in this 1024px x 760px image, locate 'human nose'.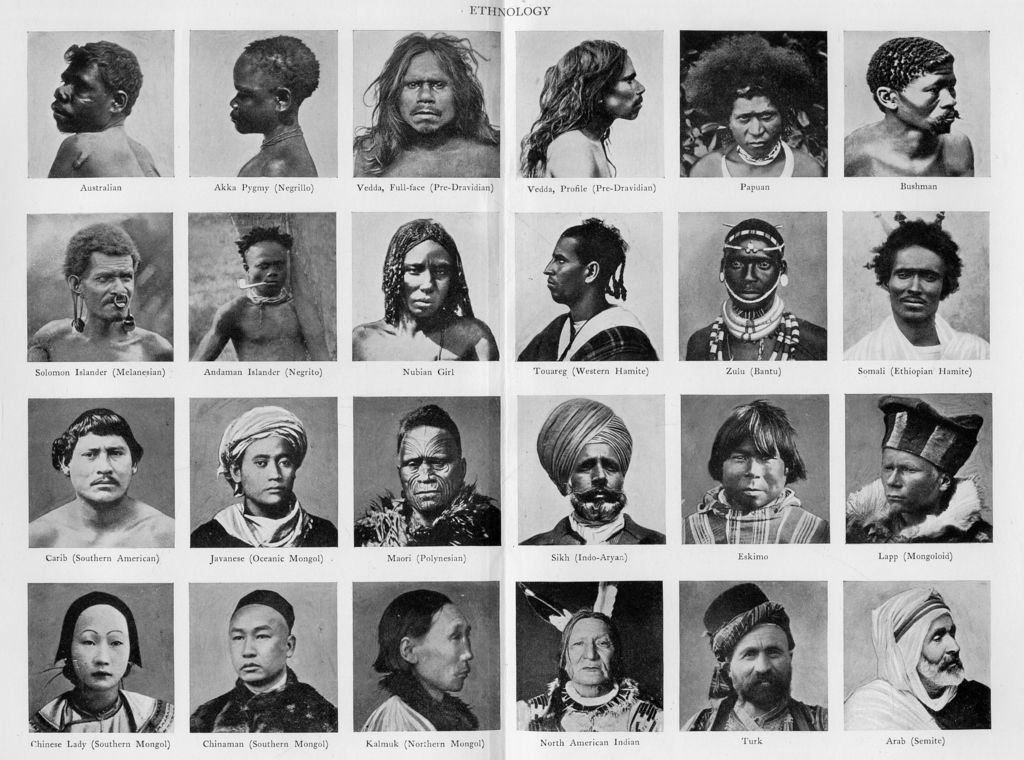
Bounding box: 582 643 598 658.
